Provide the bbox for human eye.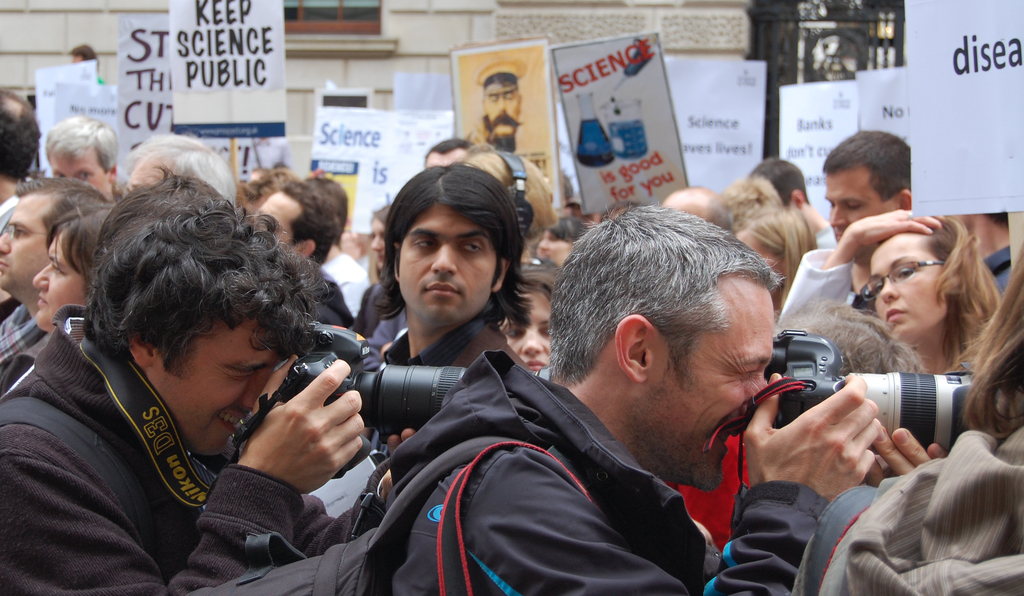
(17,229,29,238).
